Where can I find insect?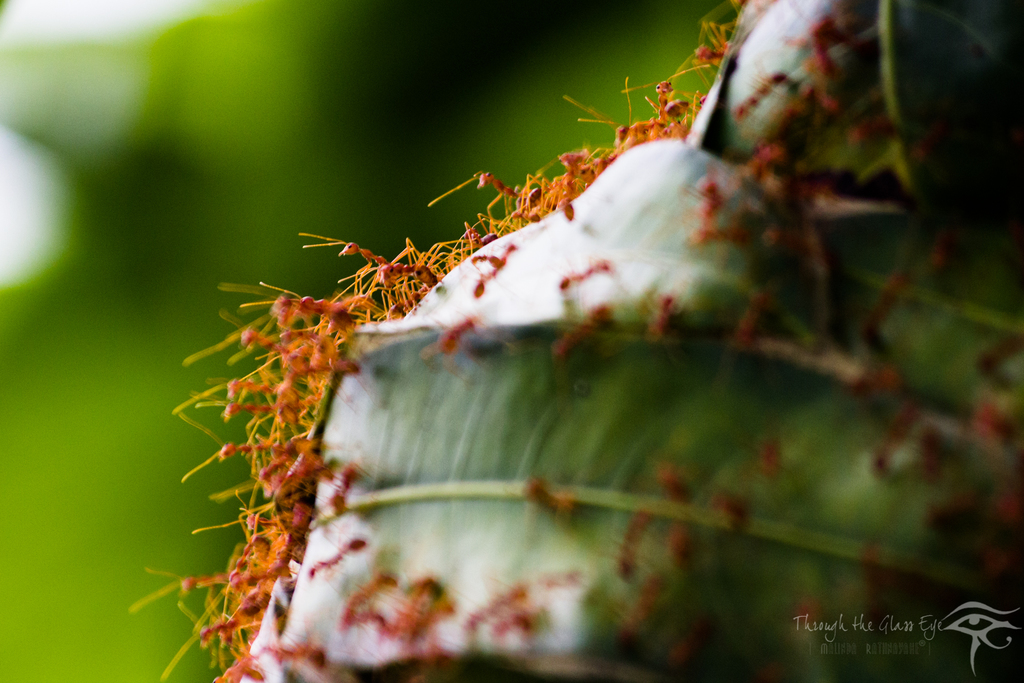
You can find it at (527,477,570,516).
